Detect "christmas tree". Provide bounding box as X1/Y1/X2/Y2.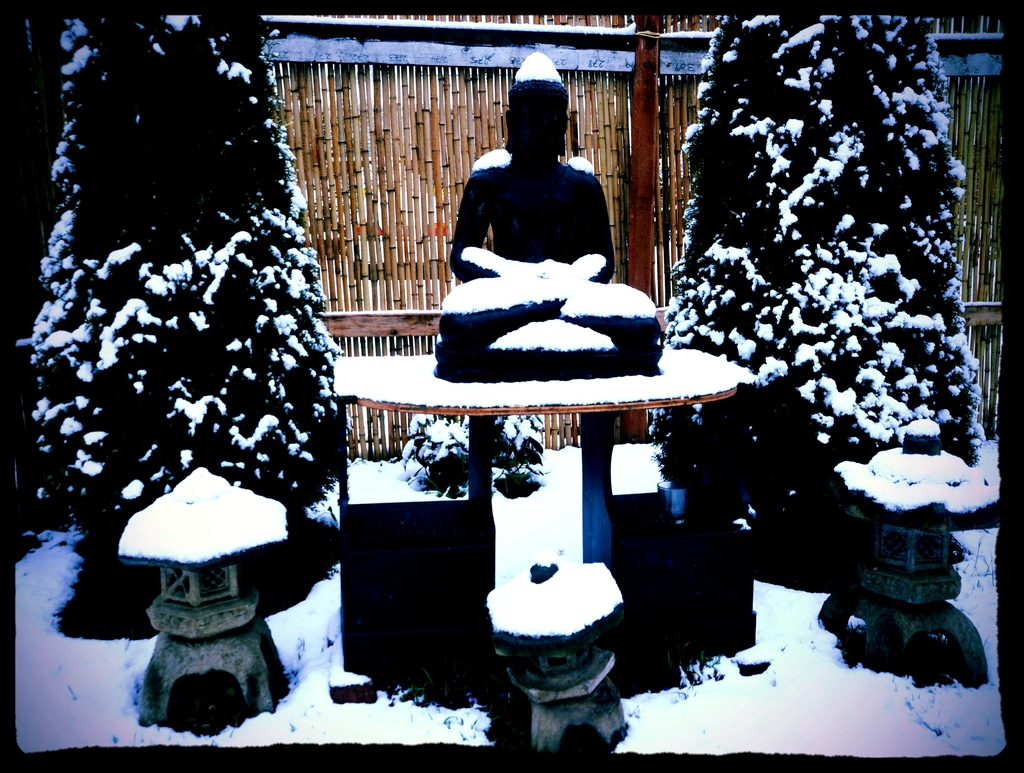
755/0/996/590.
